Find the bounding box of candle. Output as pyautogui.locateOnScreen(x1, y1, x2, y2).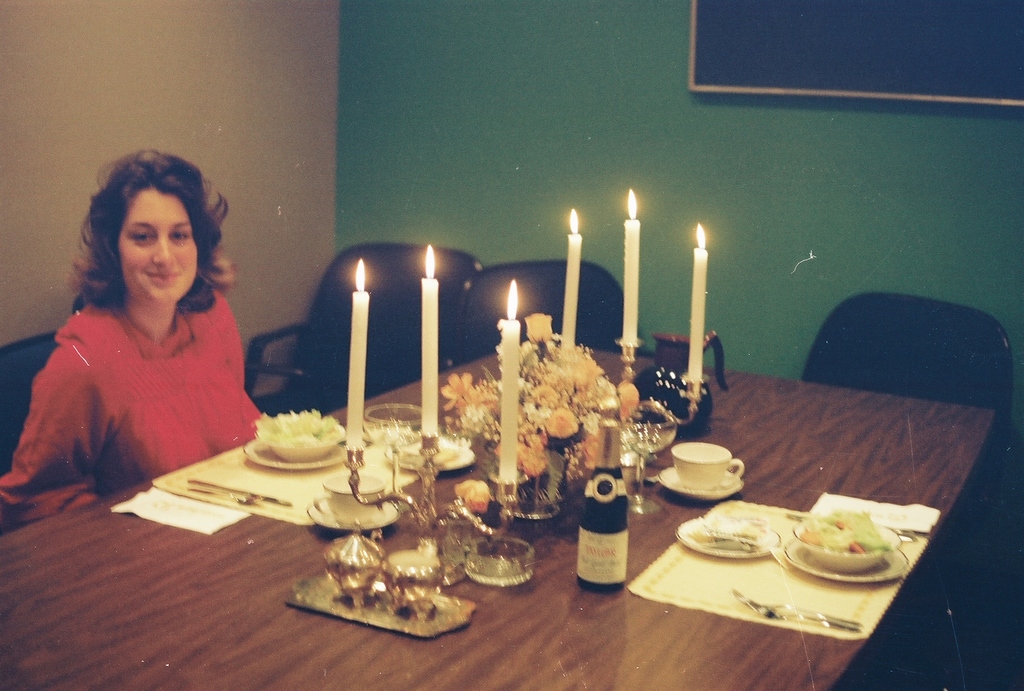
pyautogui.locateOnScreen(352, 290, 371, 450).
